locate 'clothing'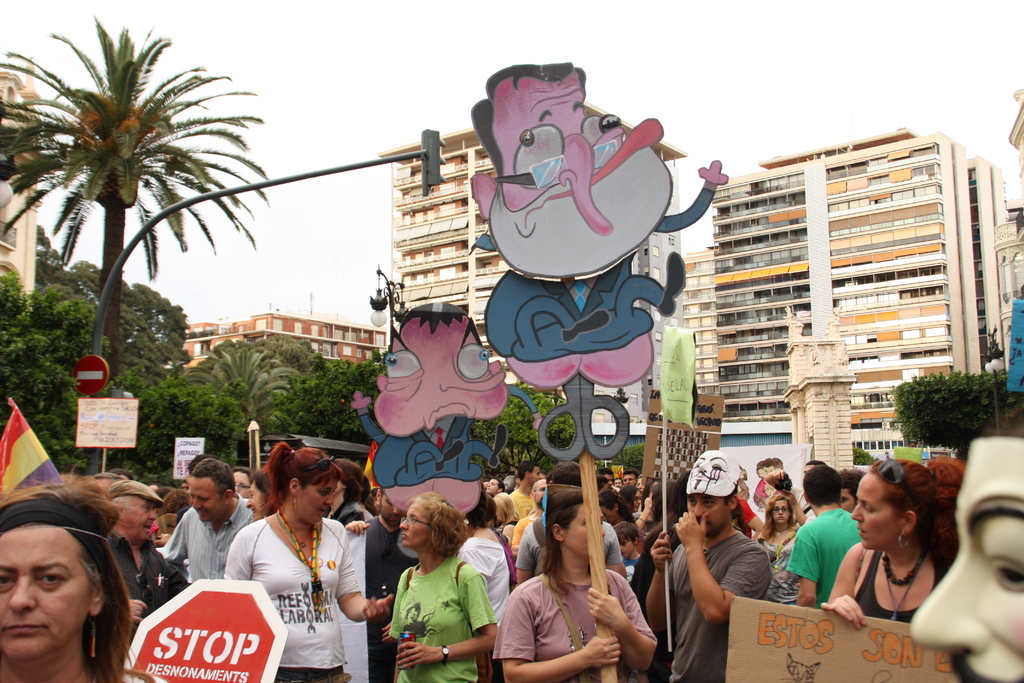
(645, 534, 767, 682)
